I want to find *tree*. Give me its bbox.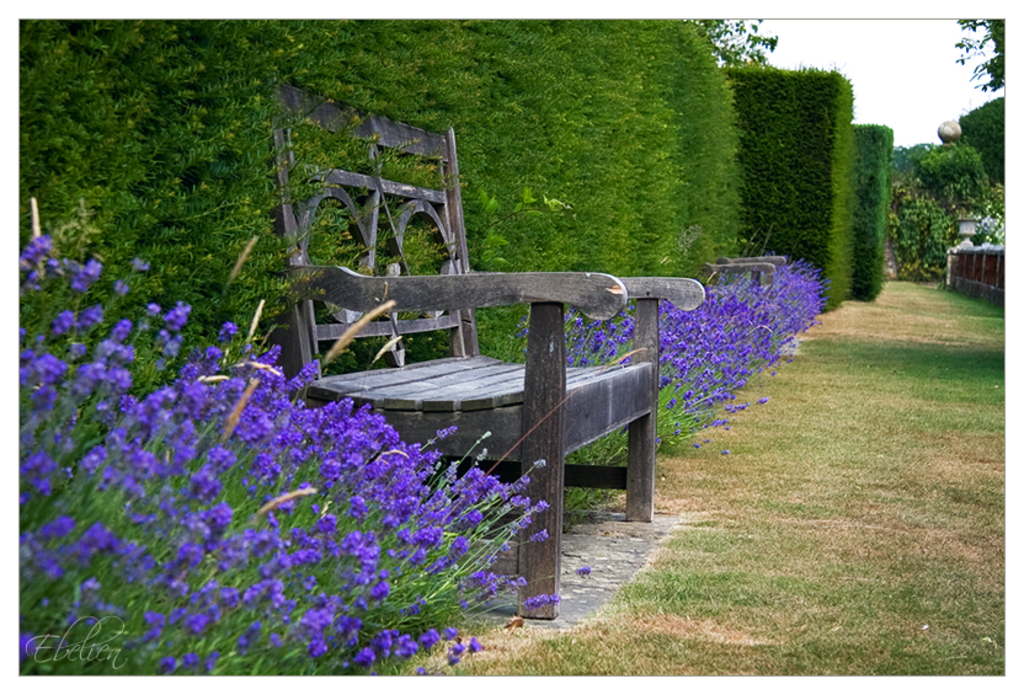
(684, 7, 785, 76).
